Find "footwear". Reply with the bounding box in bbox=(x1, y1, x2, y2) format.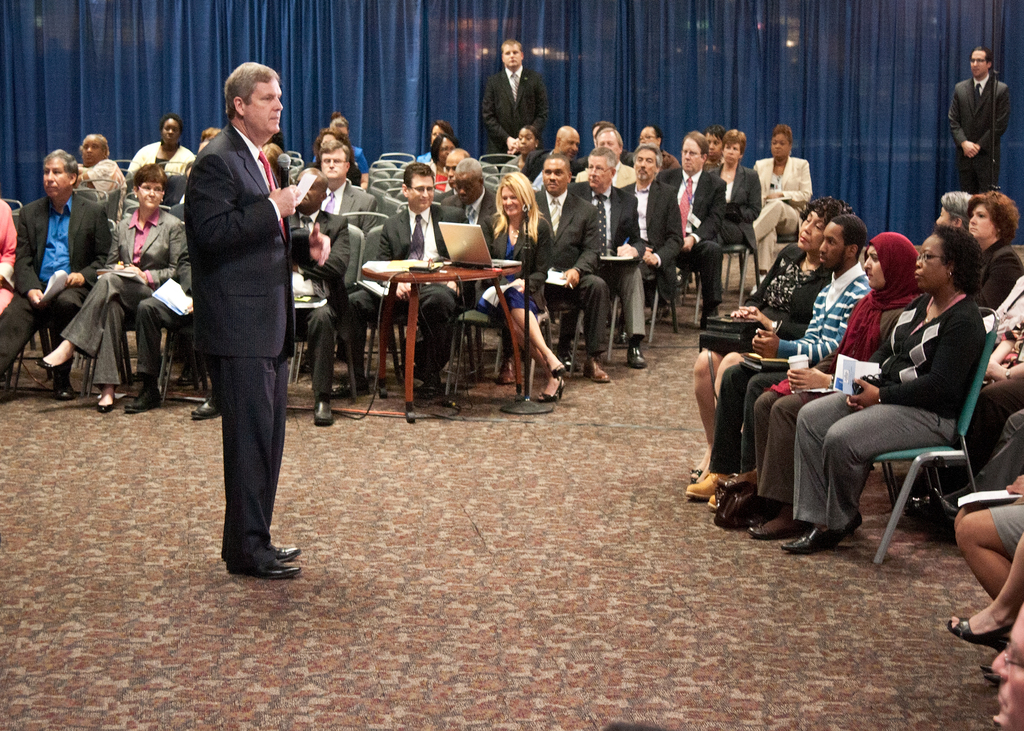
bbox=(414, 361, 450, 390).
